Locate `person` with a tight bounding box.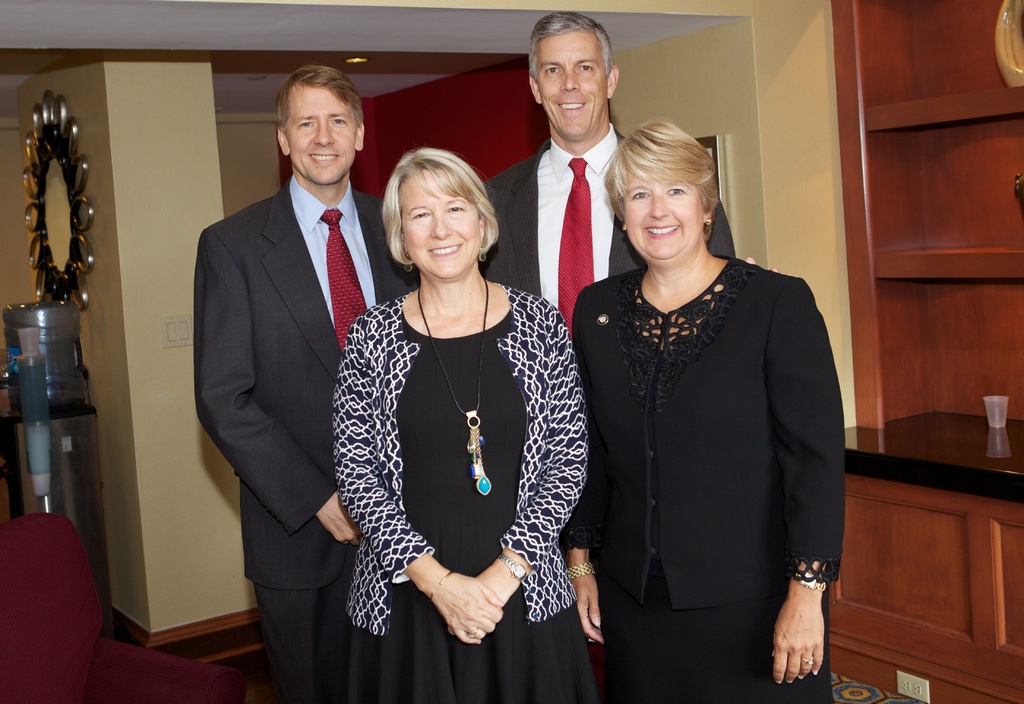
BBox(200, 61, 419, 703).
